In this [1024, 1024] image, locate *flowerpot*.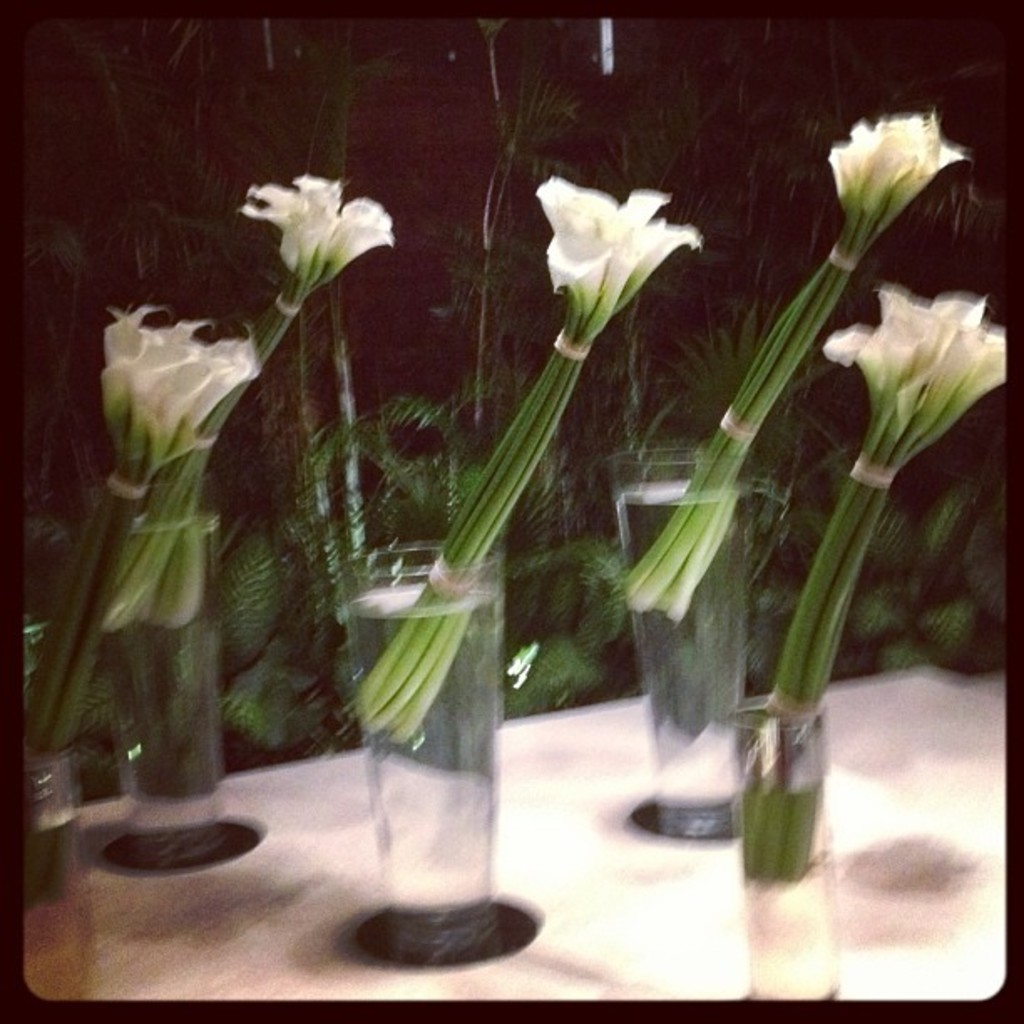
Bounding box: Rect(726, 686, 828, 1006).
